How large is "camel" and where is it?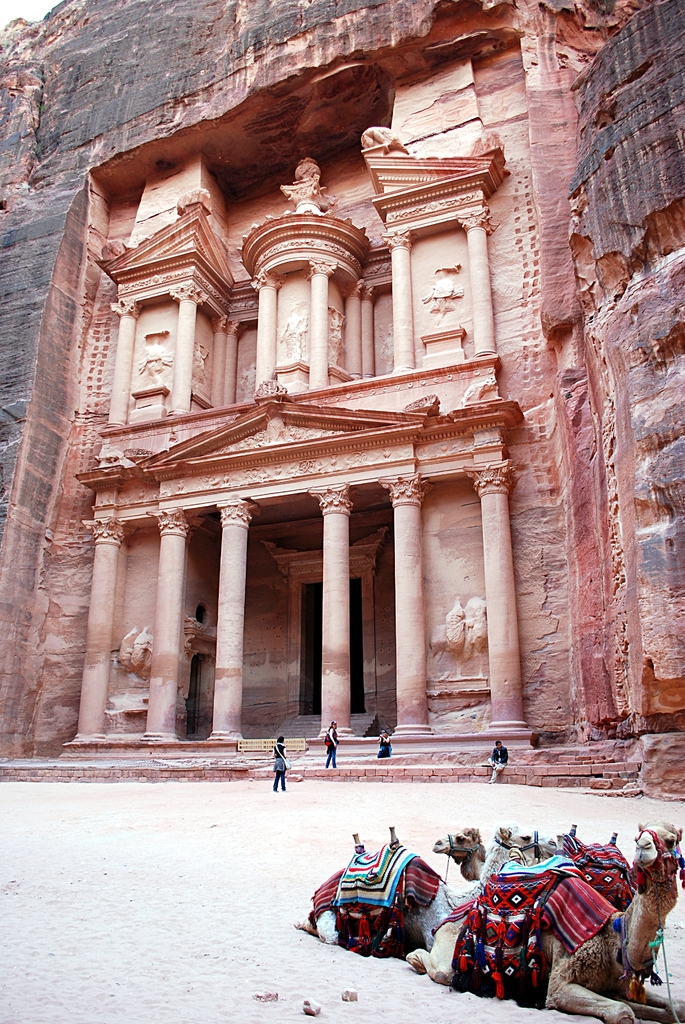
Bounding box: BBox(299, 822, 551, 954).
